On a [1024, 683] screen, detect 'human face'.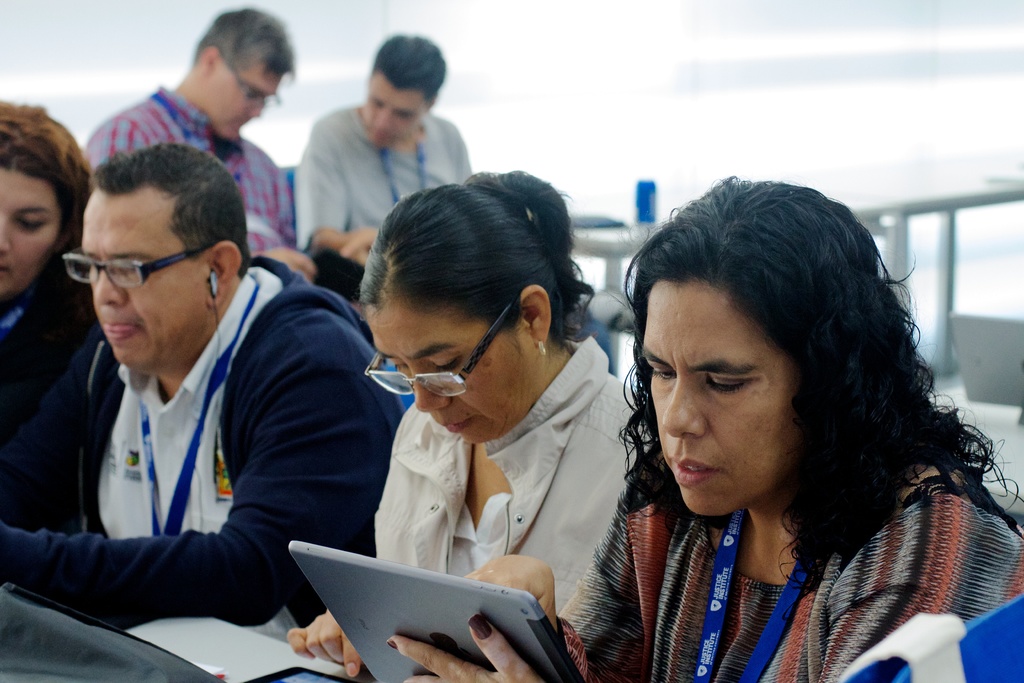
x1=0 y1=165 x2=64 y2=299.
